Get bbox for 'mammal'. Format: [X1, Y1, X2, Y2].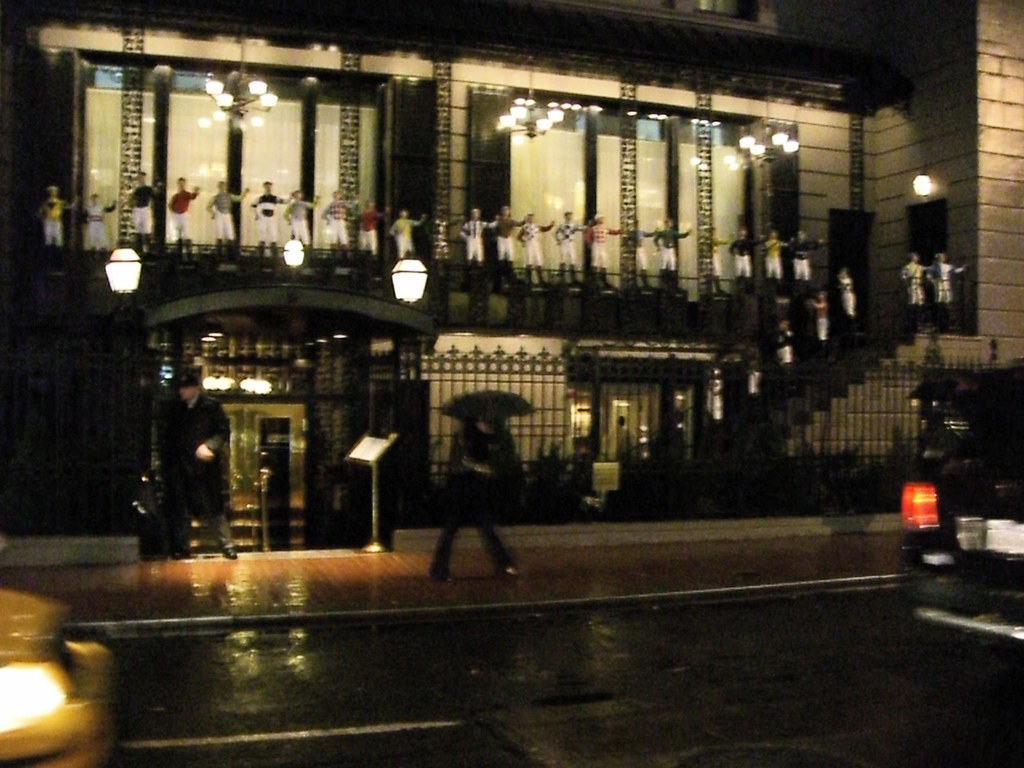
[355, 196, 388, 256].
